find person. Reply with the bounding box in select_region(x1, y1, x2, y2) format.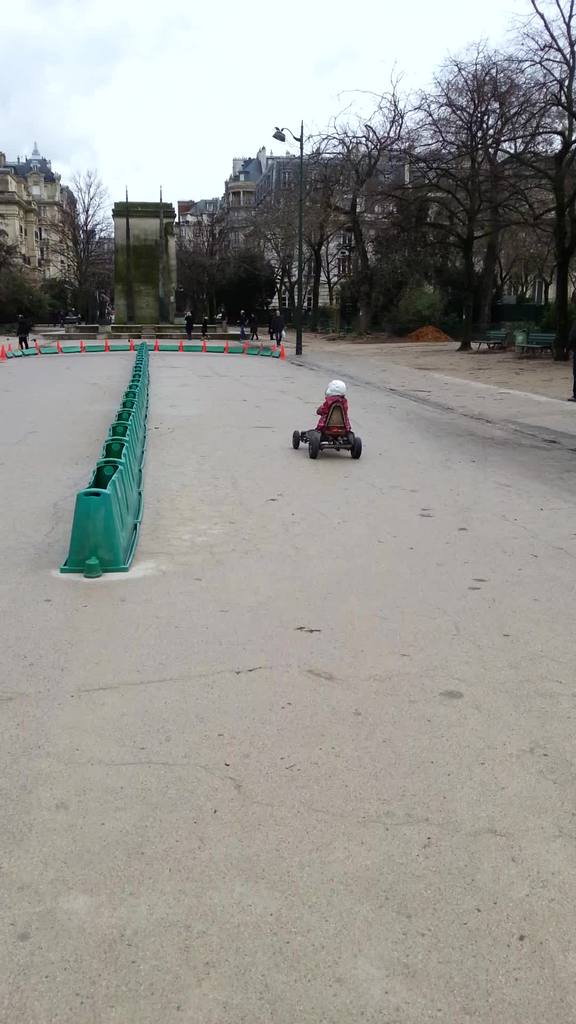
select_region(272, 309, 286, 348).
